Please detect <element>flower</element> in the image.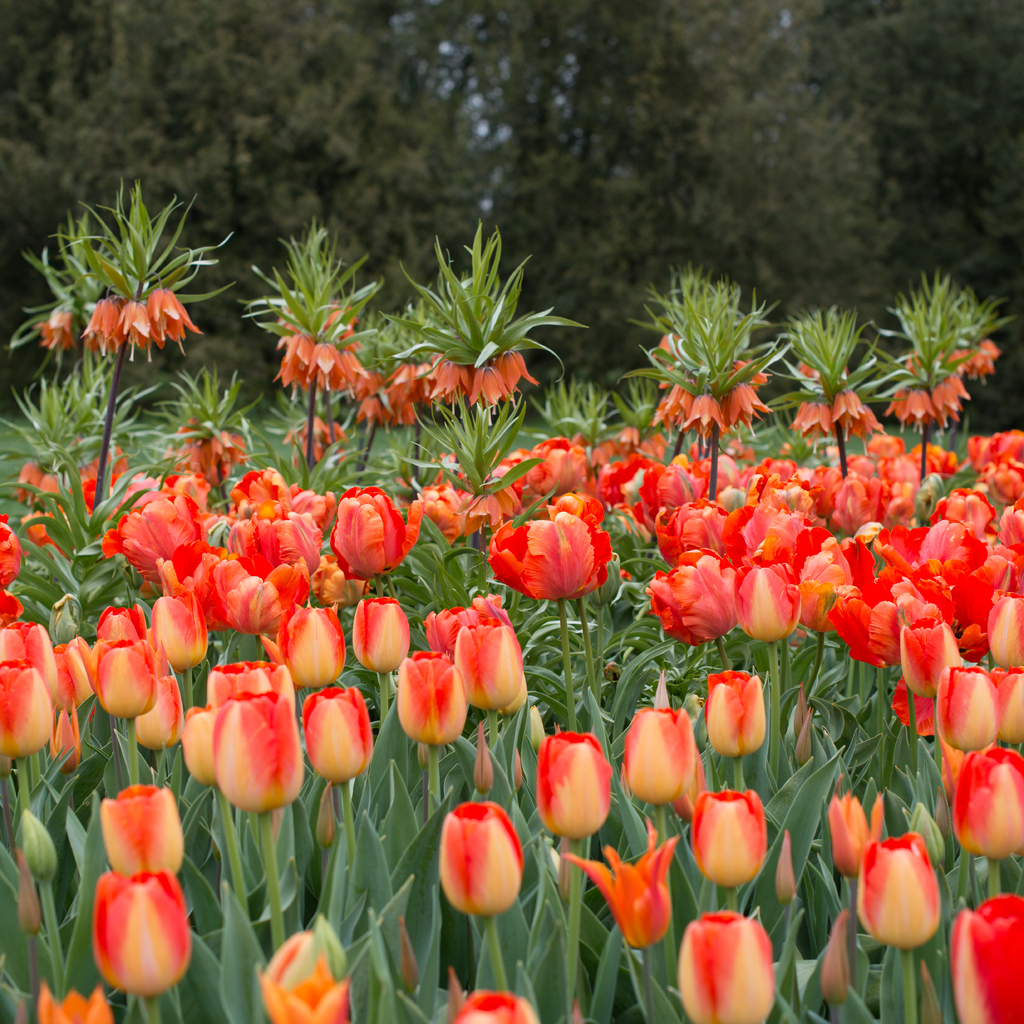
[left=654, top=566, right=733, bottom=647].
